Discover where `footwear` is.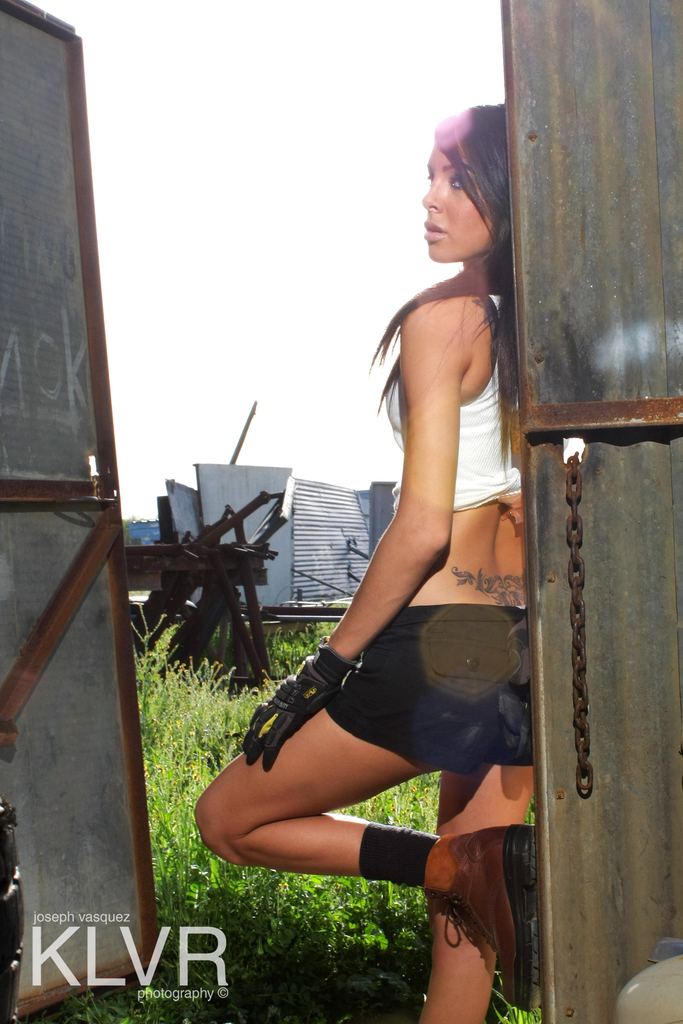
Discovered at (436, 819, 545, 1013).
